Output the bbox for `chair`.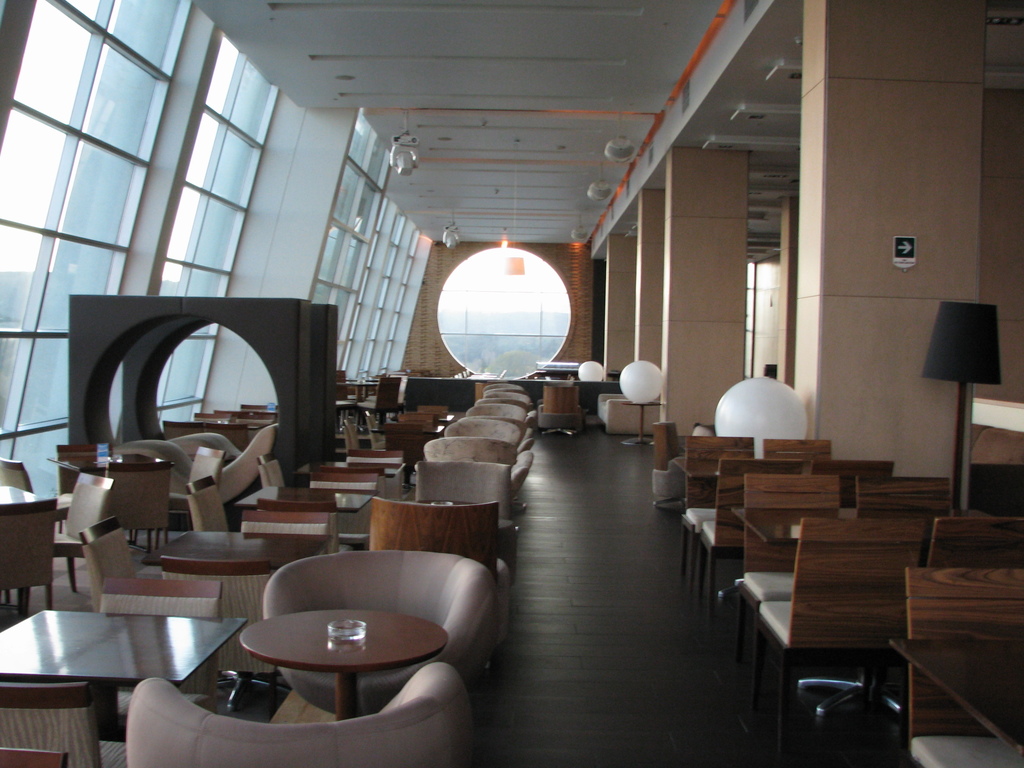
detection(534, 383, 584, 436).
